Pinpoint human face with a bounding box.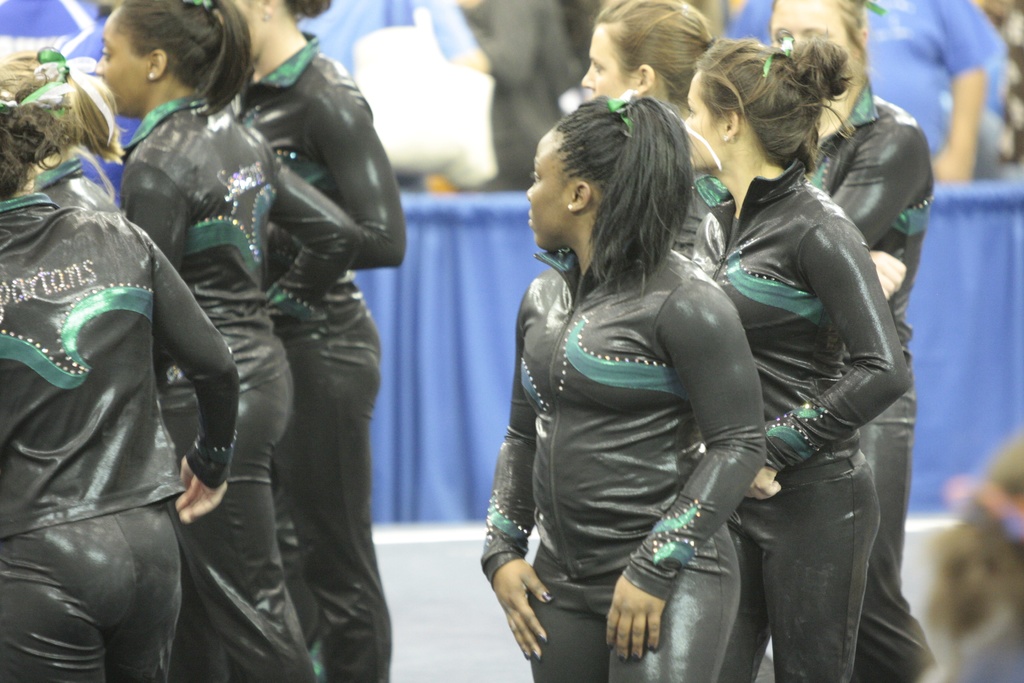
{"left": 97, "top": 7, "right": 153, "bottom": 117}.
